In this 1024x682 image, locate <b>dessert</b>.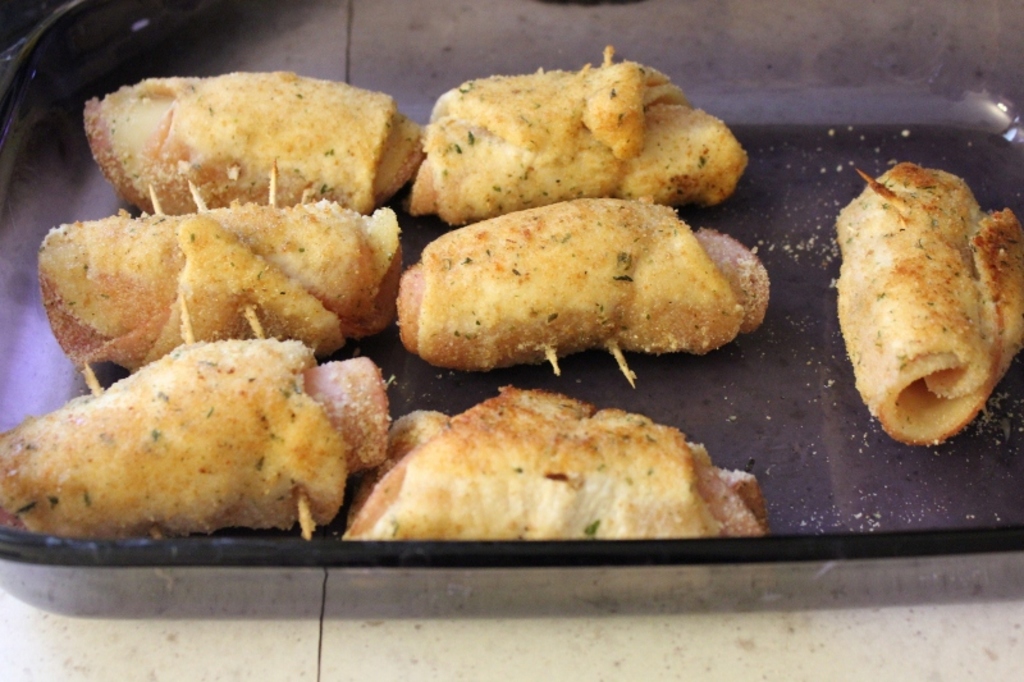
Bounding box: (x1=37, y1=201, x2=398, y2=358).
